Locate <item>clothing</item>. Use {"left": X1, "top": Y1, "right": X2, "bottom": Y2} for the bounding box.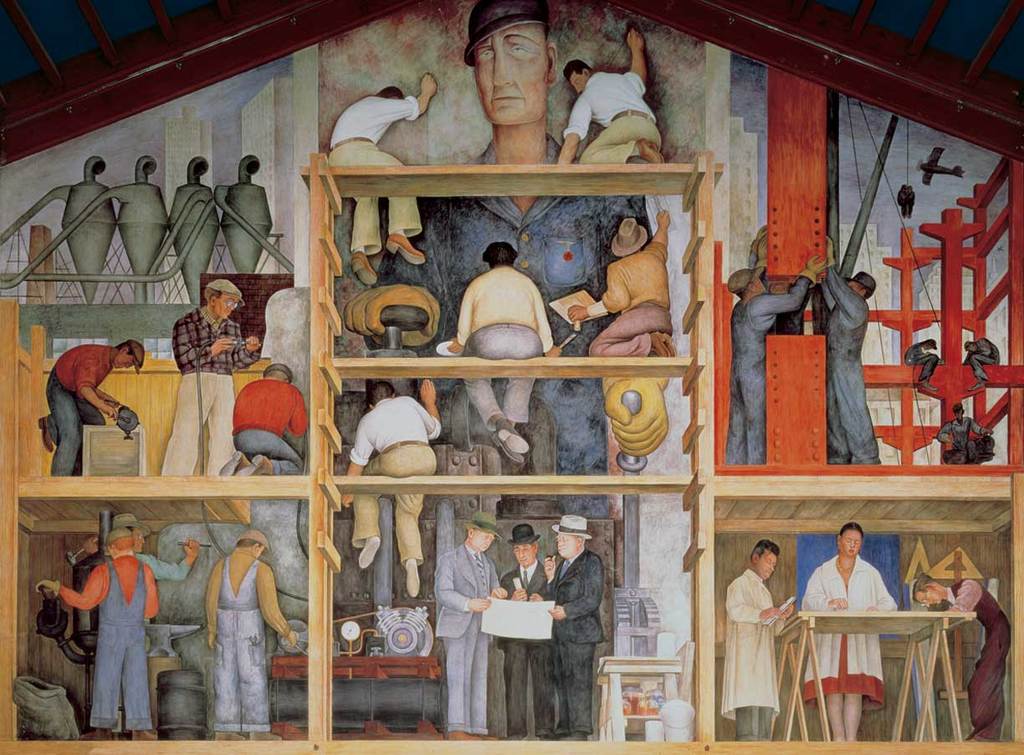
{"left": 945, "top": 579, "right": 1012, "bottom": 741}.
